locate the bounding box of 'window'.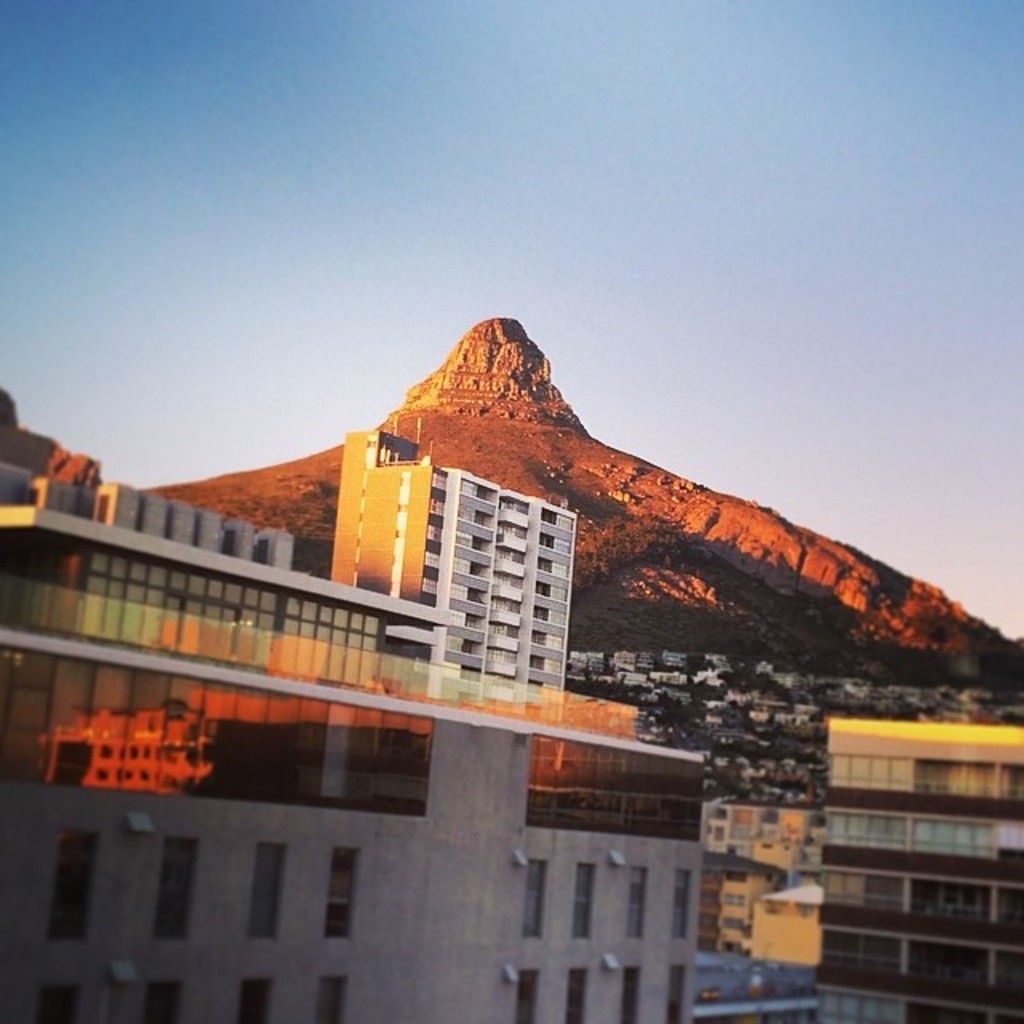
Bounding box: (left=622, top=968, right=642, bottom=1022).
